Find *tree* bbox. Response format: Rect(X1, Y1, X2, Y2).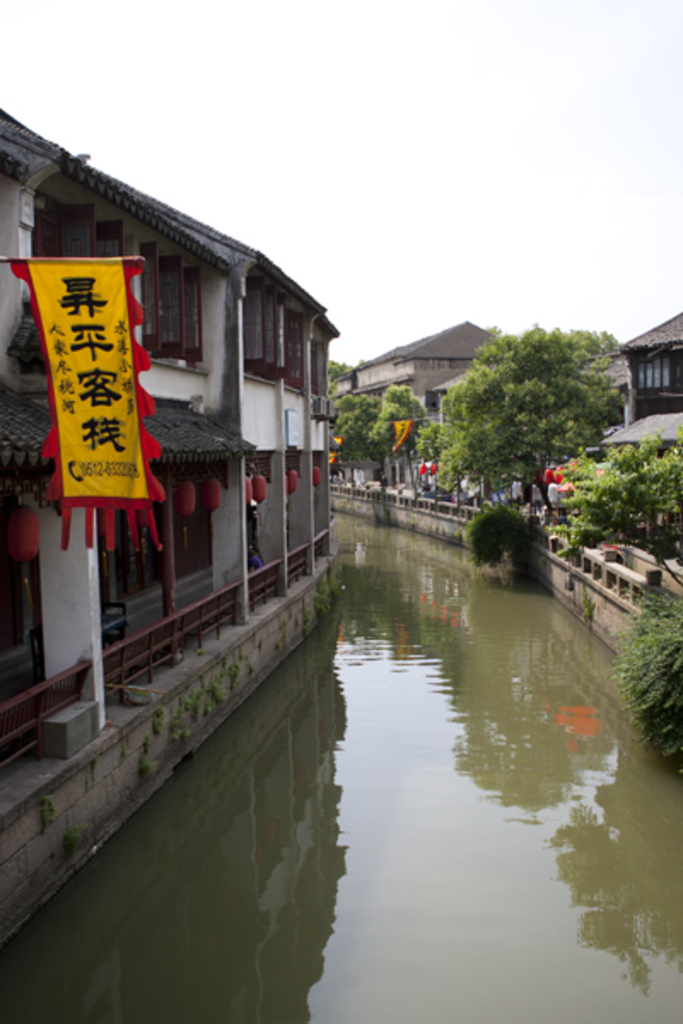
Rect(558, 432, 681, 563).
